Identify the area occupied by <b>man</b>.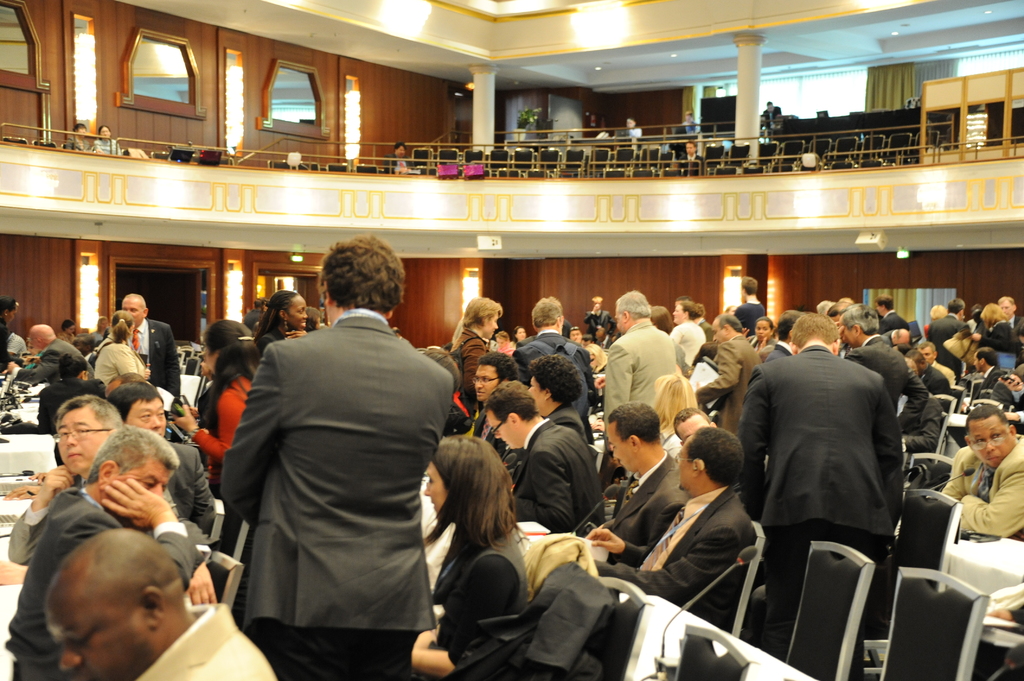
Area: <box>527,352,588,434</box>.
